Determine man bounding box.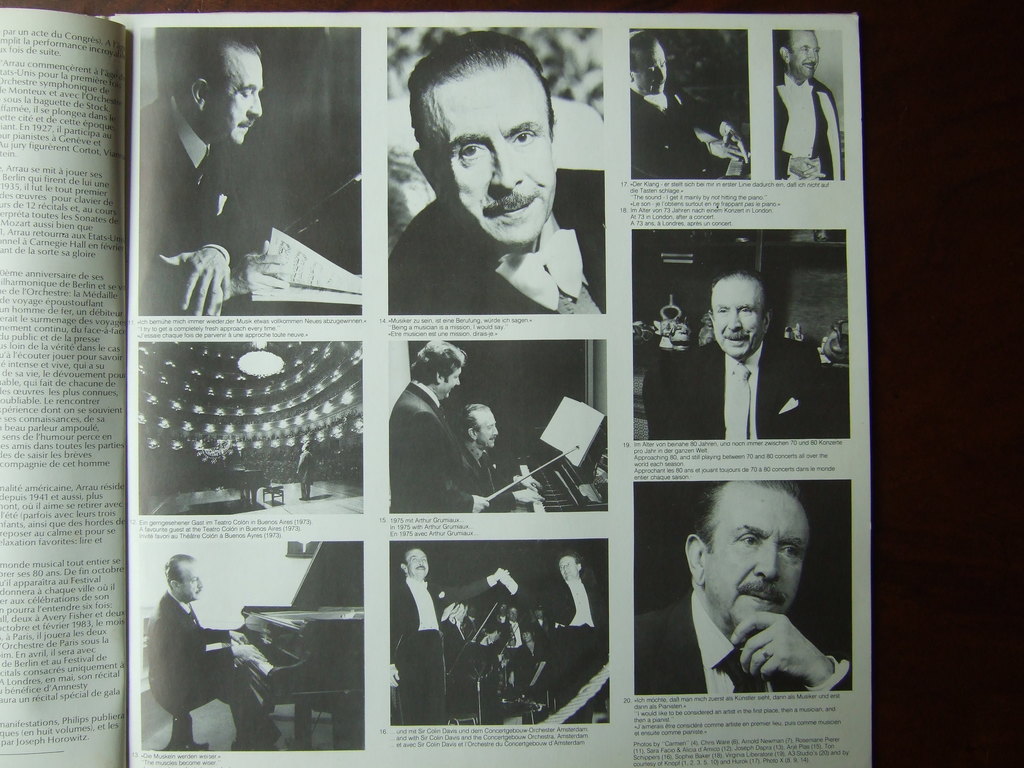
Determined: x1=145 y1=554 x2=280 y2=753.
